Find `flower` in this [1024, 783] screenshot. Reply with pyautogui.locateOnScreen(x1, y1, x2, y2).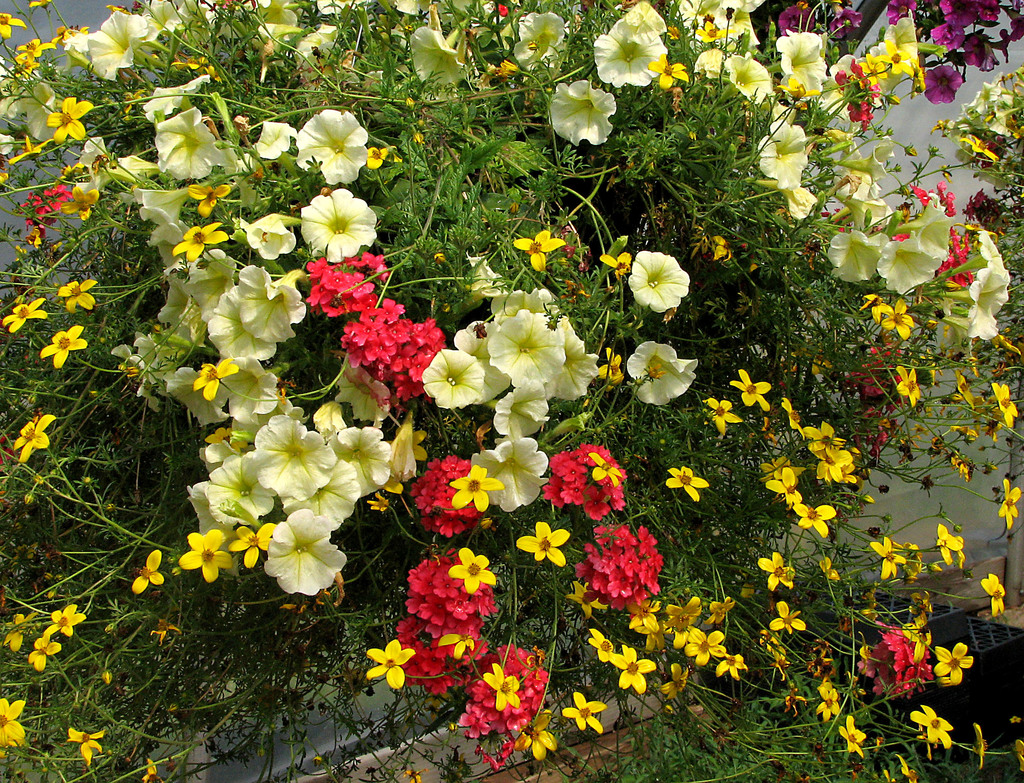
pyautogui.locateOnScreen(926, 0, 1023, 116).
